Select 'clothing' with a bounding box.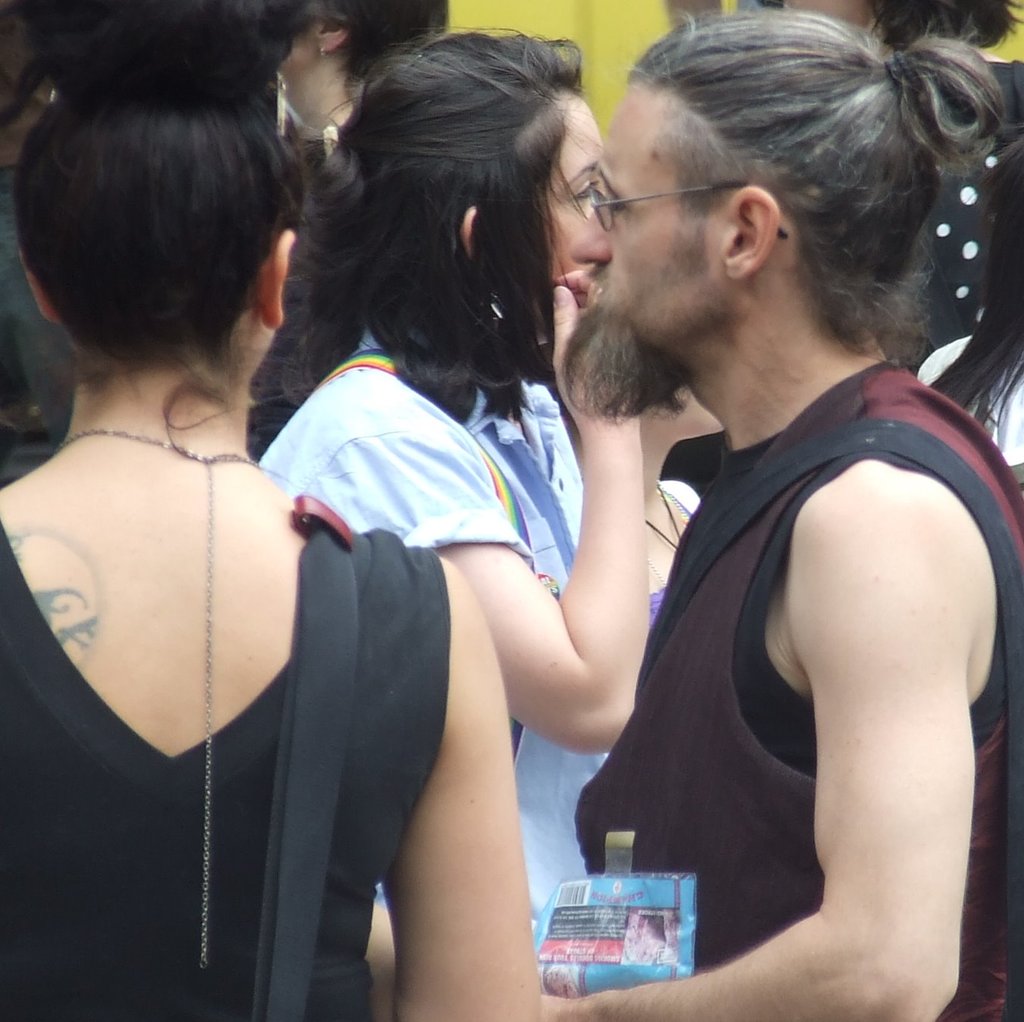
{"left": 646, "top": 472, "right": 711, "bottom": 639}.
